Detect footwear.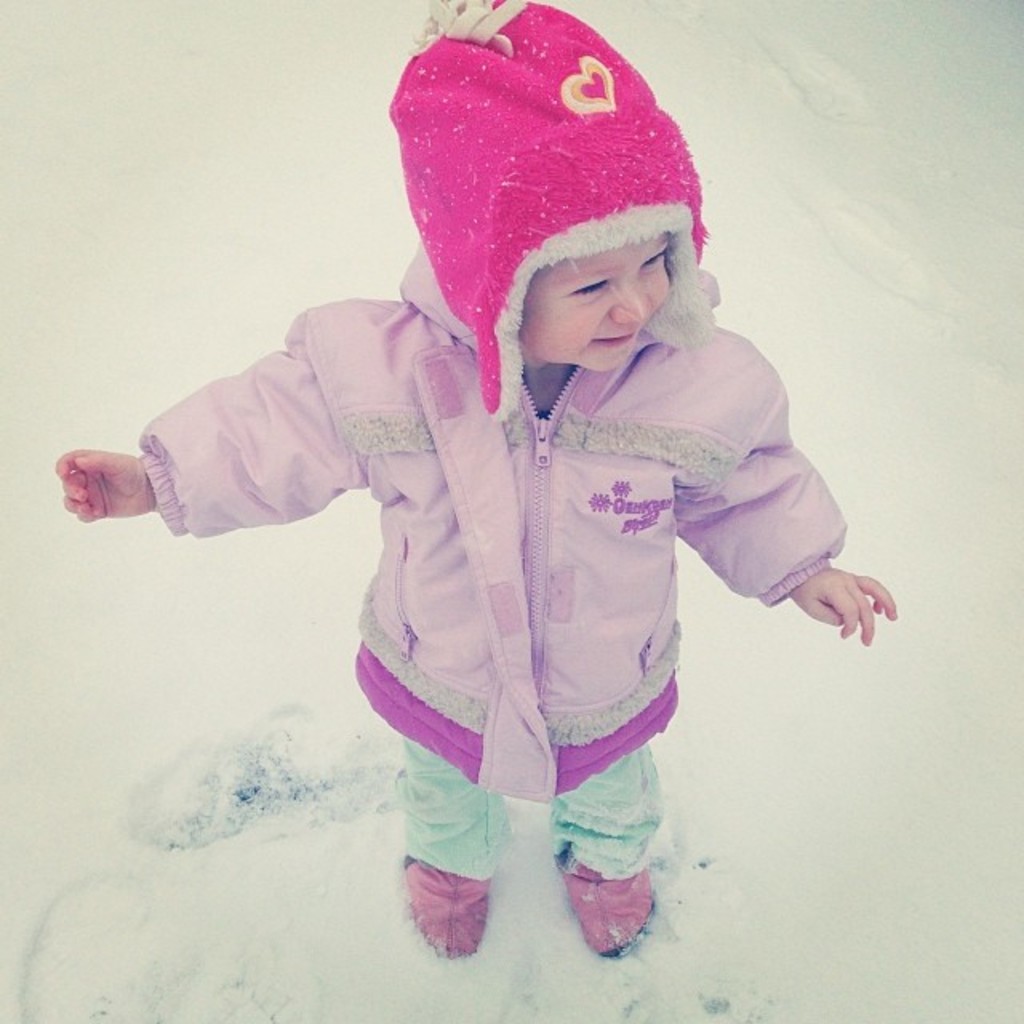
Detected at Rect(563, 869, 662, 950).
